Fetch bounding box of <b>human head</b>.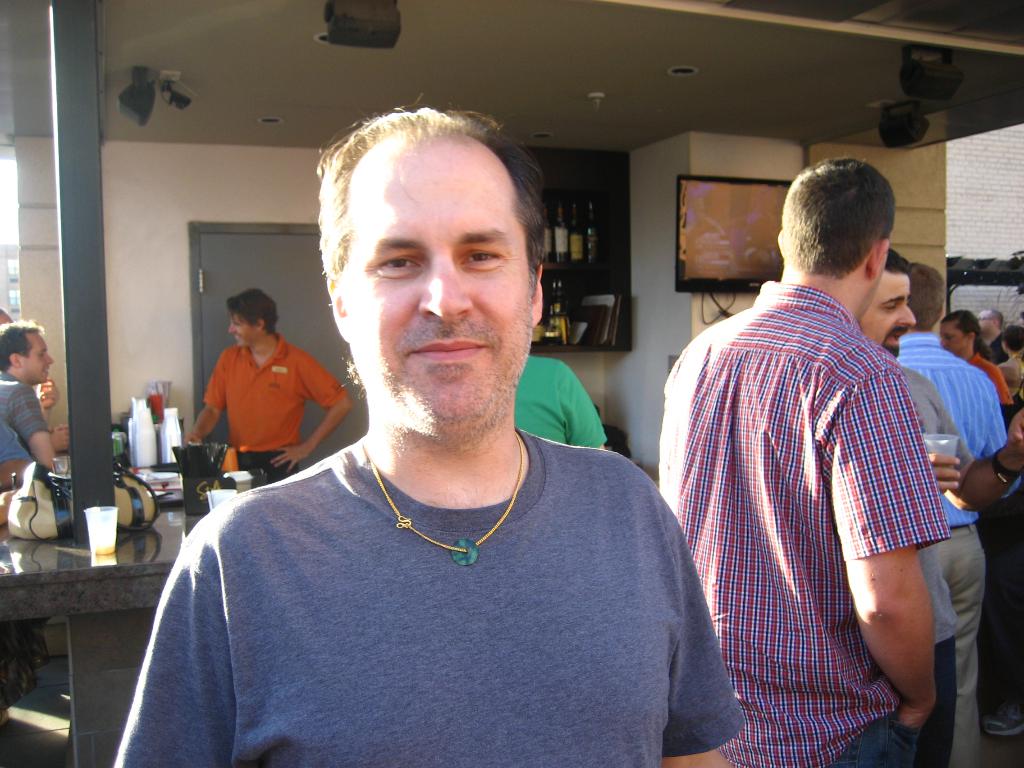
Bbox: select_region(976, 311, 1004, 332).
